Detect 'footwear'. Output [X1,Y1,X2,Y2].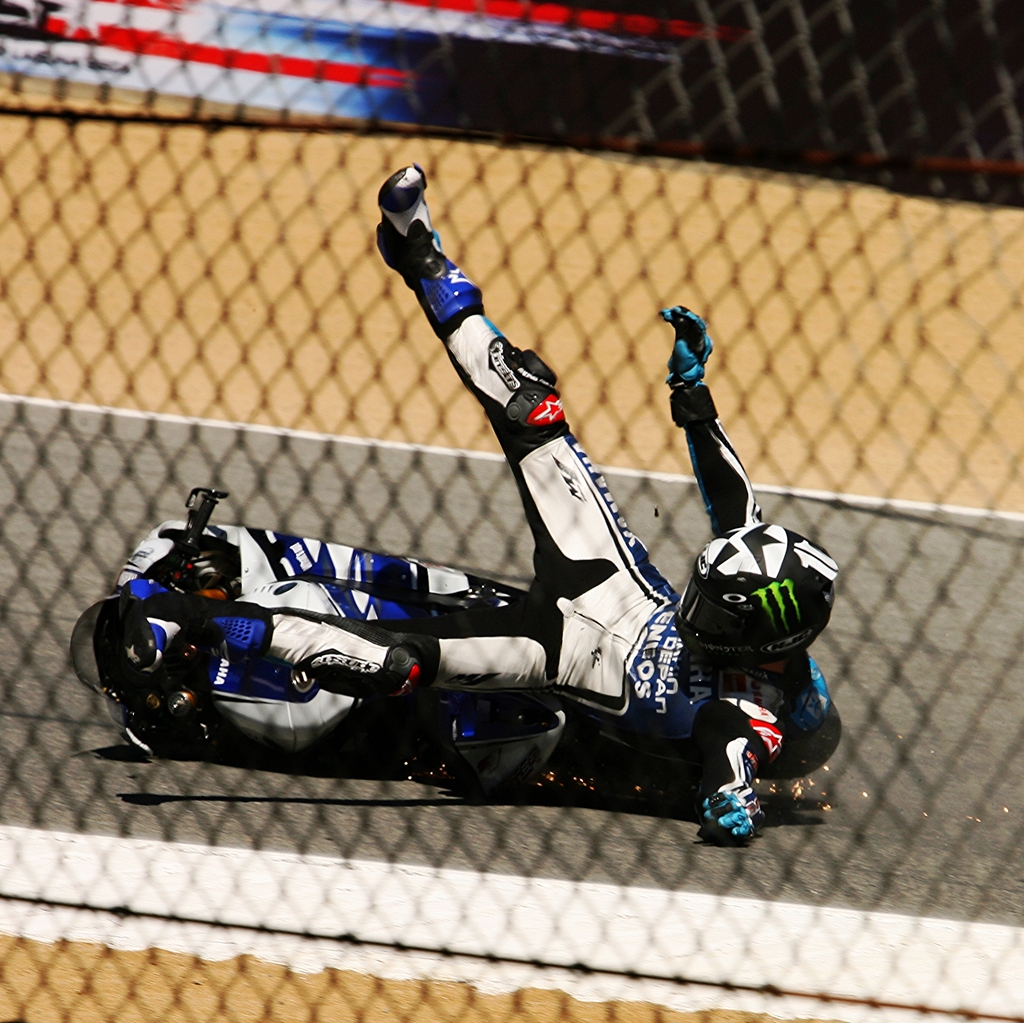
[113,575,184,679].
